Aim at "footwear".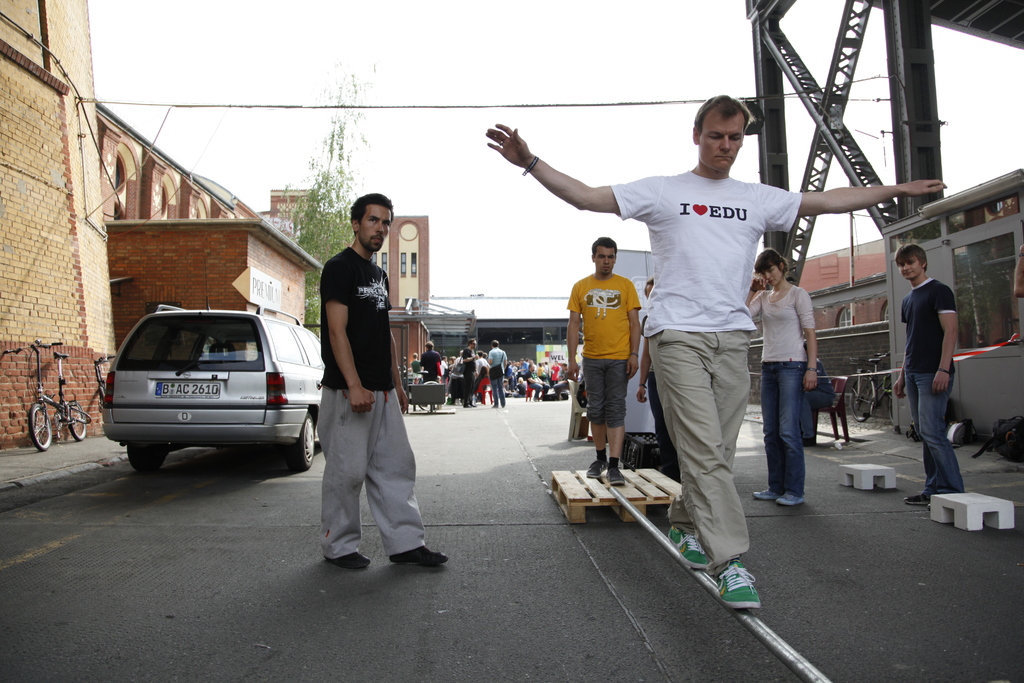
Aimed at locate(803, 436, 816, 448).
